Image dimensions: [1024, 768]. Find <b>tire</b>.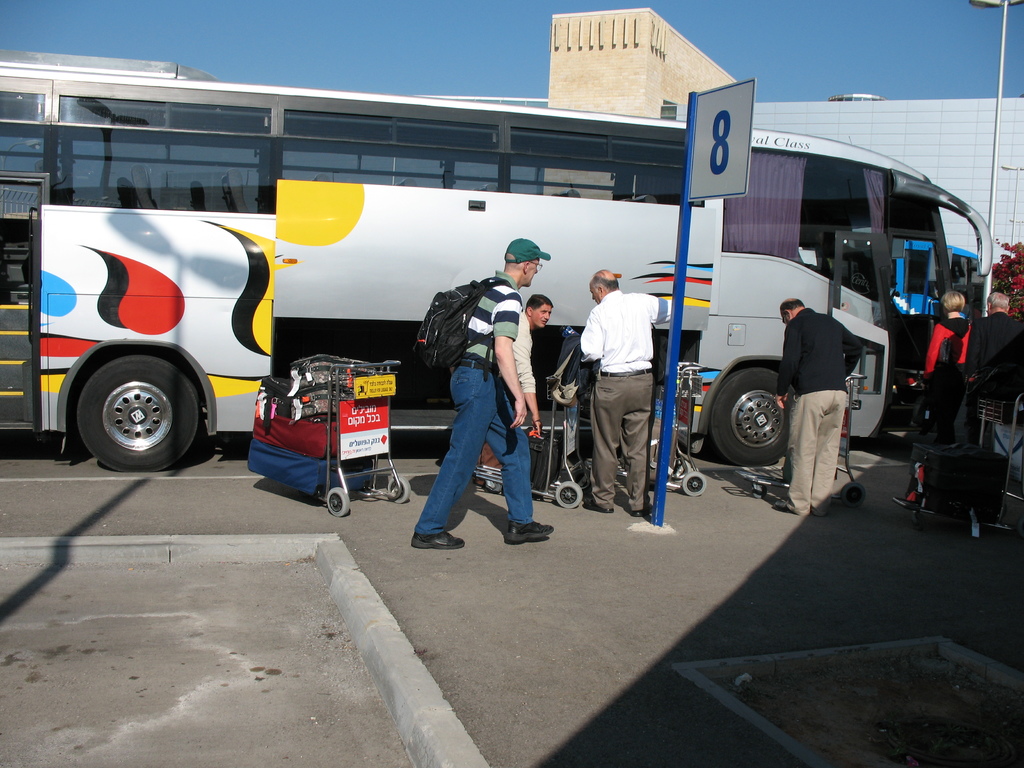
[79,359,194,467].
